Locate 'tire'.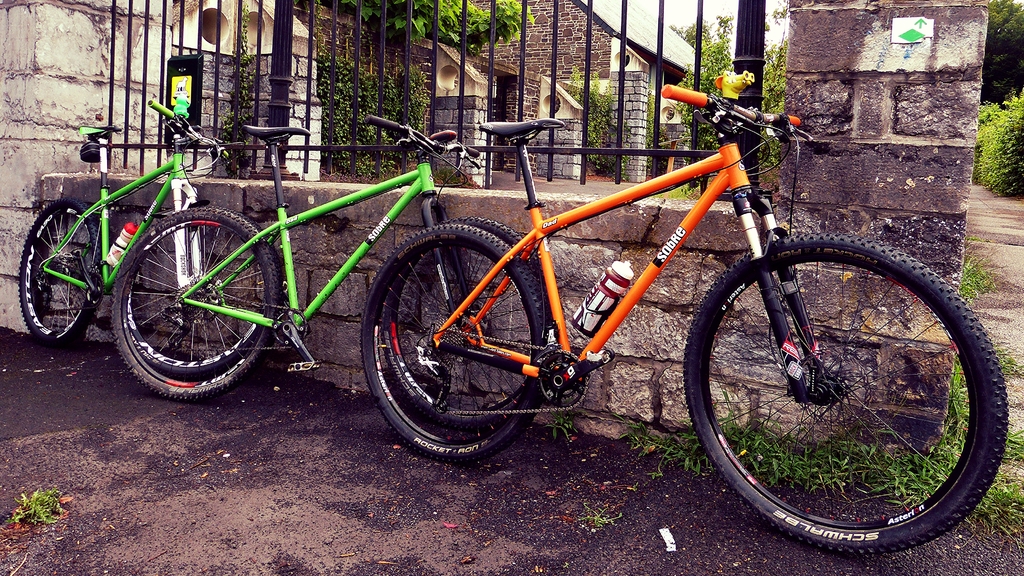
Bounding box: (left=360, top=224, right=541, bottom=457).
